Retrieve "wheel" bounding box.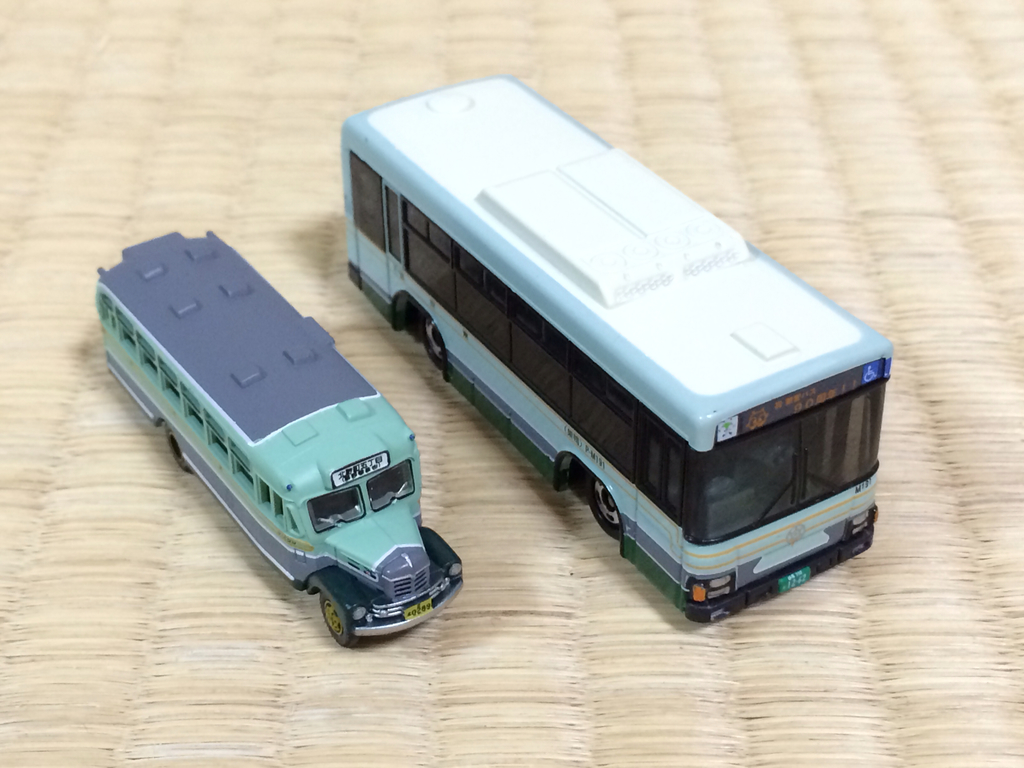
Bounding box: 166,427,193,474.
